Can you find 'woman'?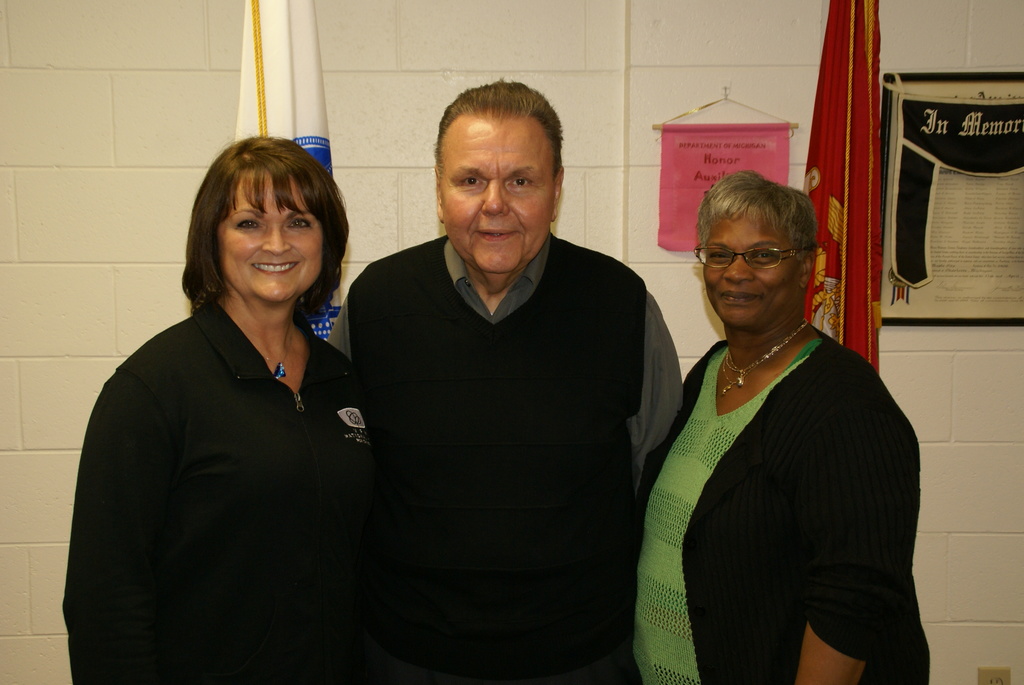
Yes, bounding box: {"left": 622, "top": 162, "right": 939, "bottom": 684}.
